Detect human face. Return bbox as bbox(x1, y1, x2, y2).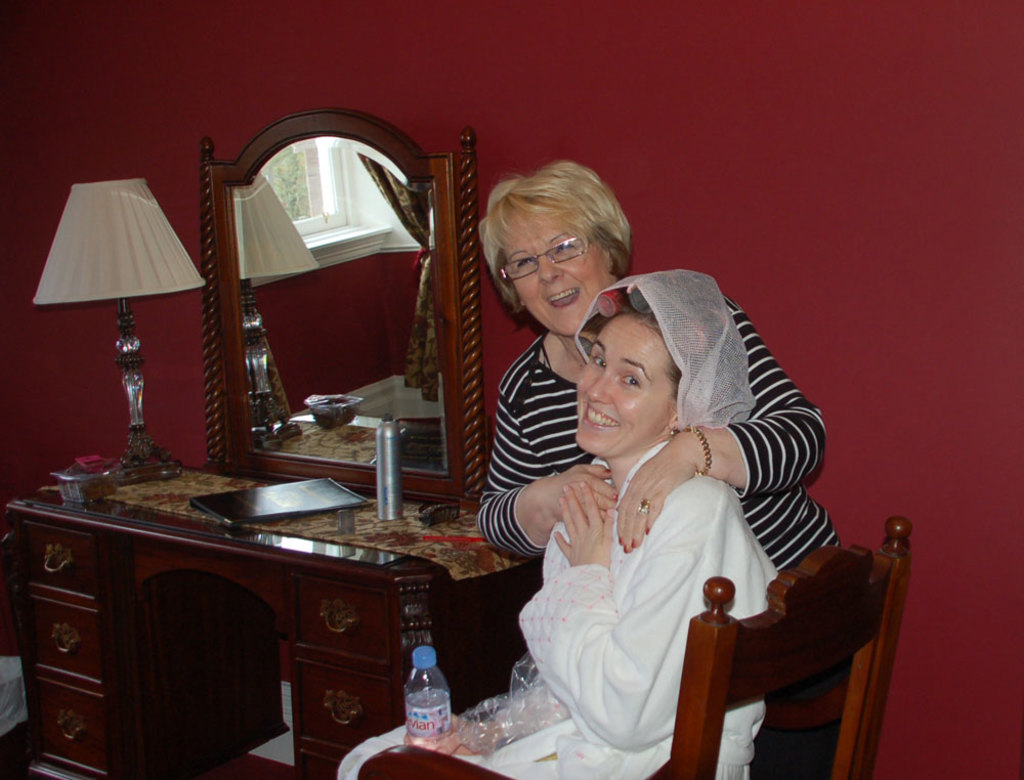
bbox(574, 314, 678, 453).
